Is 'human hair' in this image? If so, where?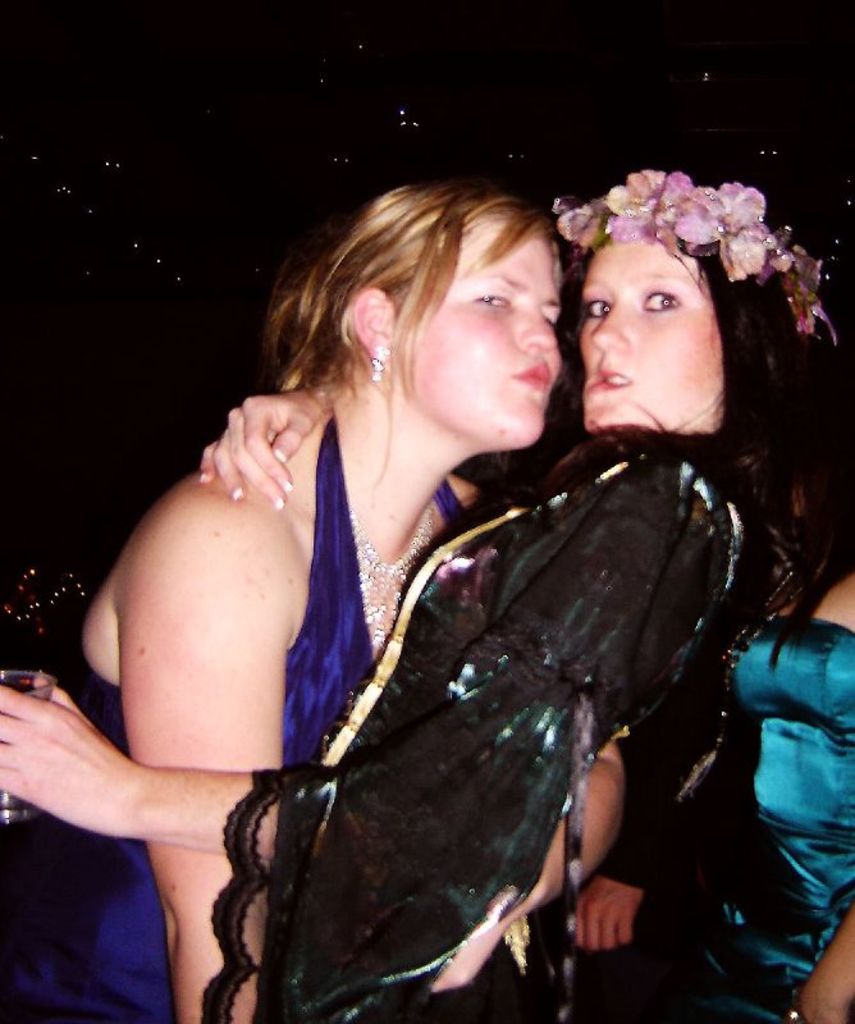
Yes, at (547, 218, 854, 559).
